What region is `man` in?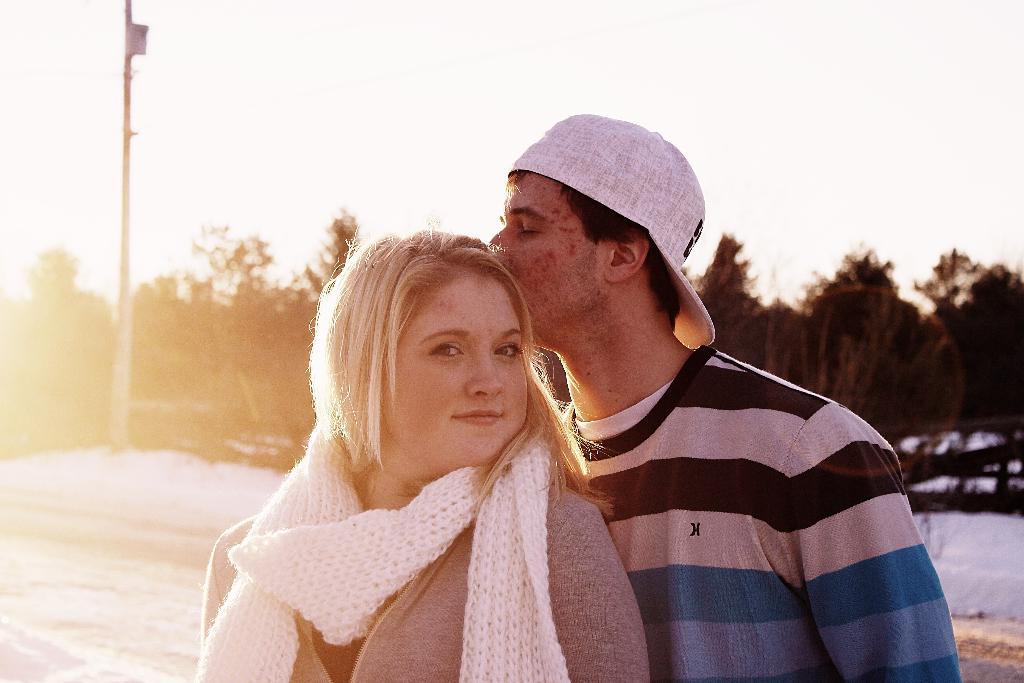
locate(470, 116, 946, 681).
